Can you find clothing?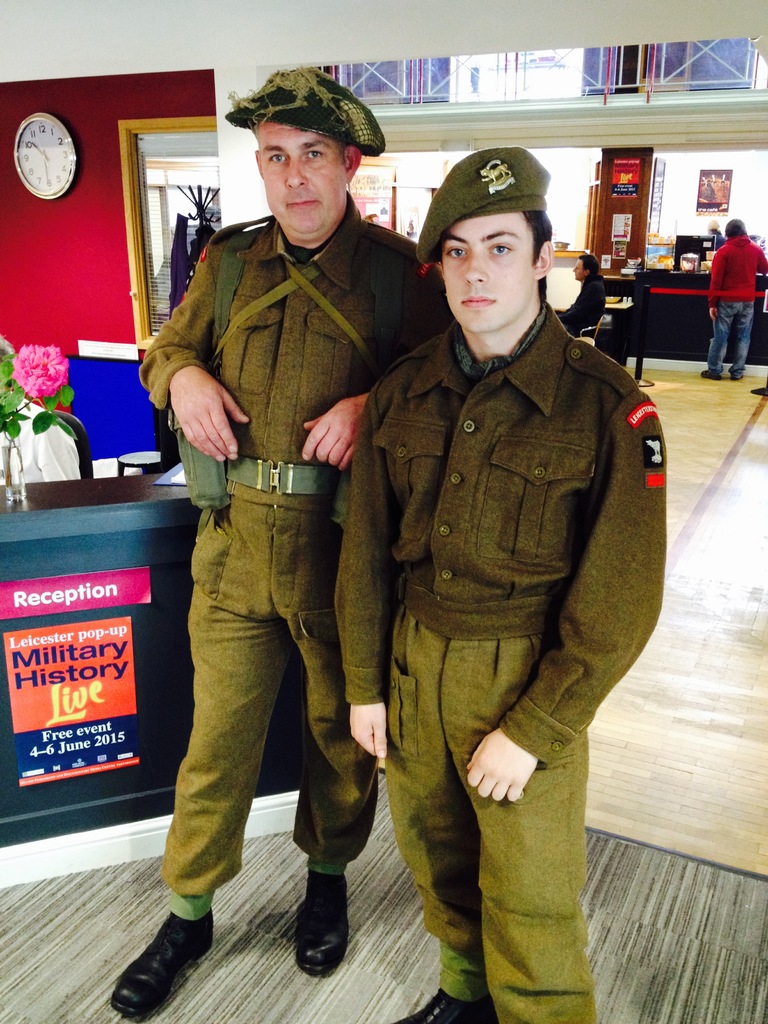
Yes, bounding box: rect(127, 204, 435, 930).
